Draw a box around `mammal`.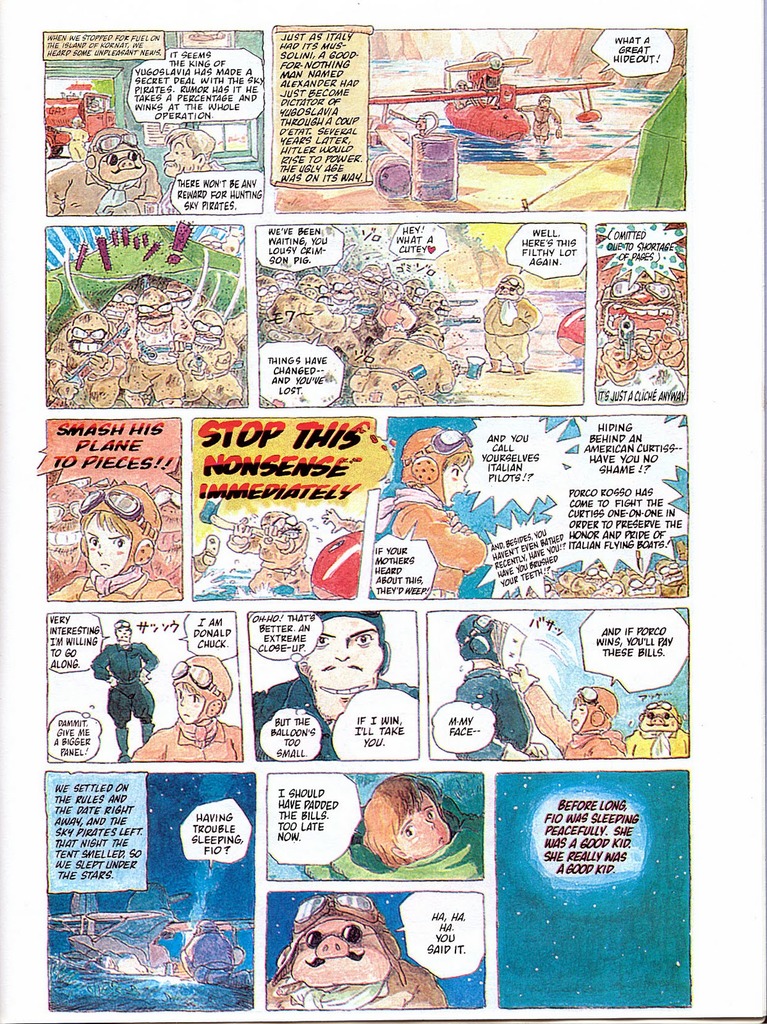
left=272, top=909, right=427, bottom=1018.
